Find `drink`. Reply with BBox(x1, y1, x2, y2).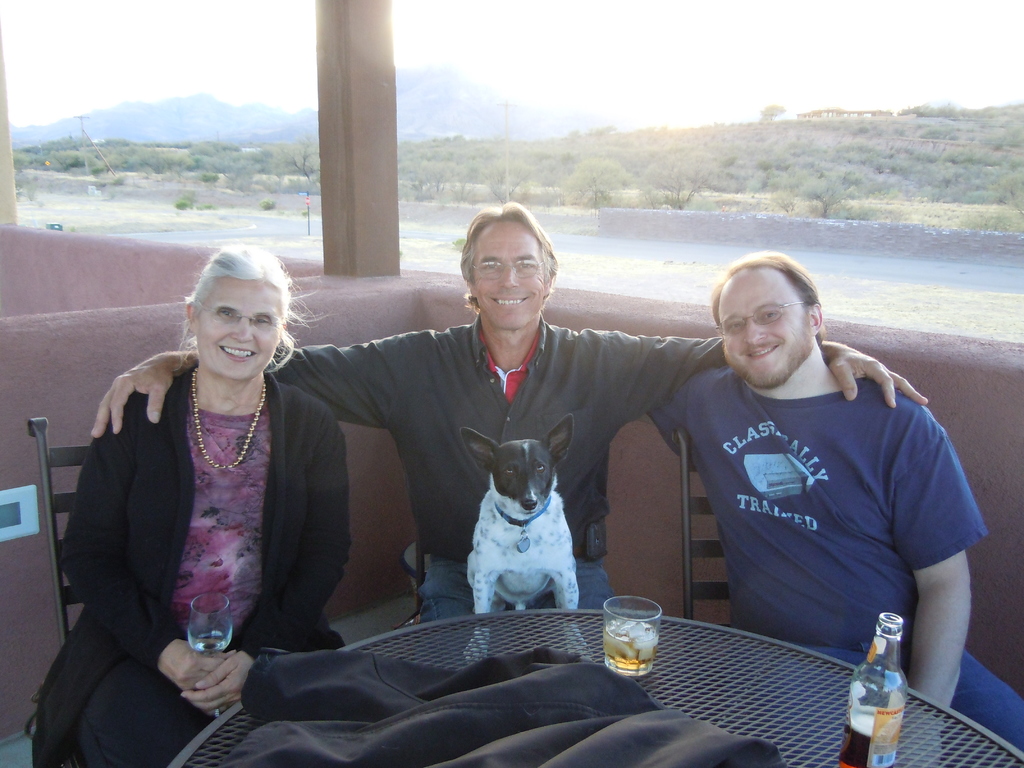
BBox(188, 634, 226, 654).
